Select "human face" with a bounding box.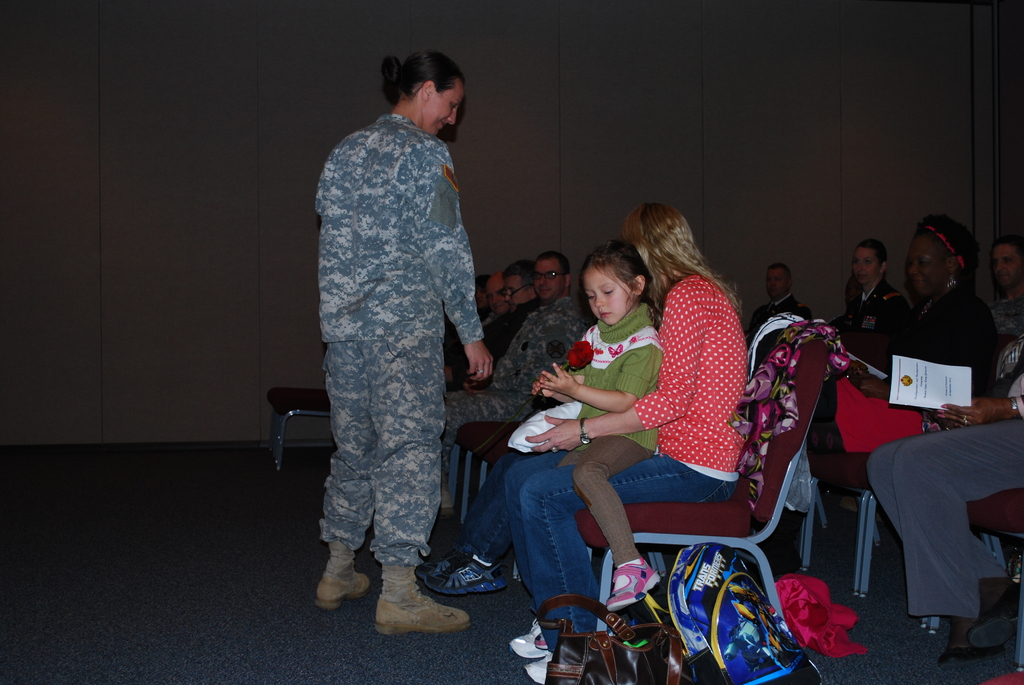
bbox(535, 261, 563, 304).
